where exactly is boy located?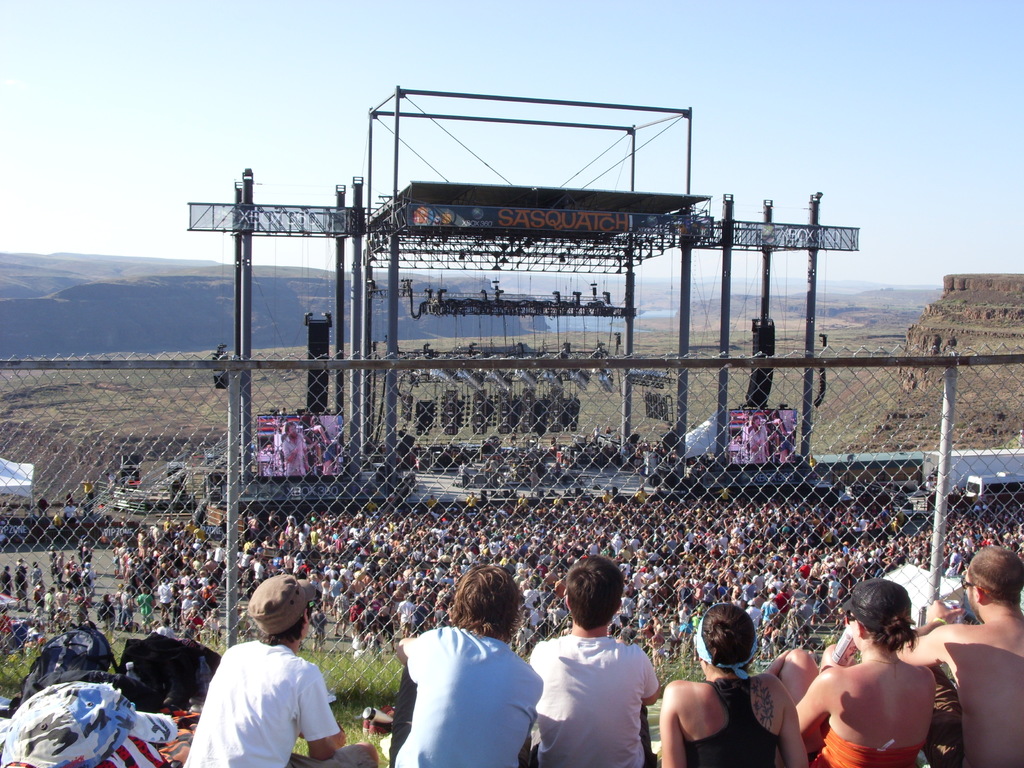
Its bounding box is box=[383, 566, 533, 767].
